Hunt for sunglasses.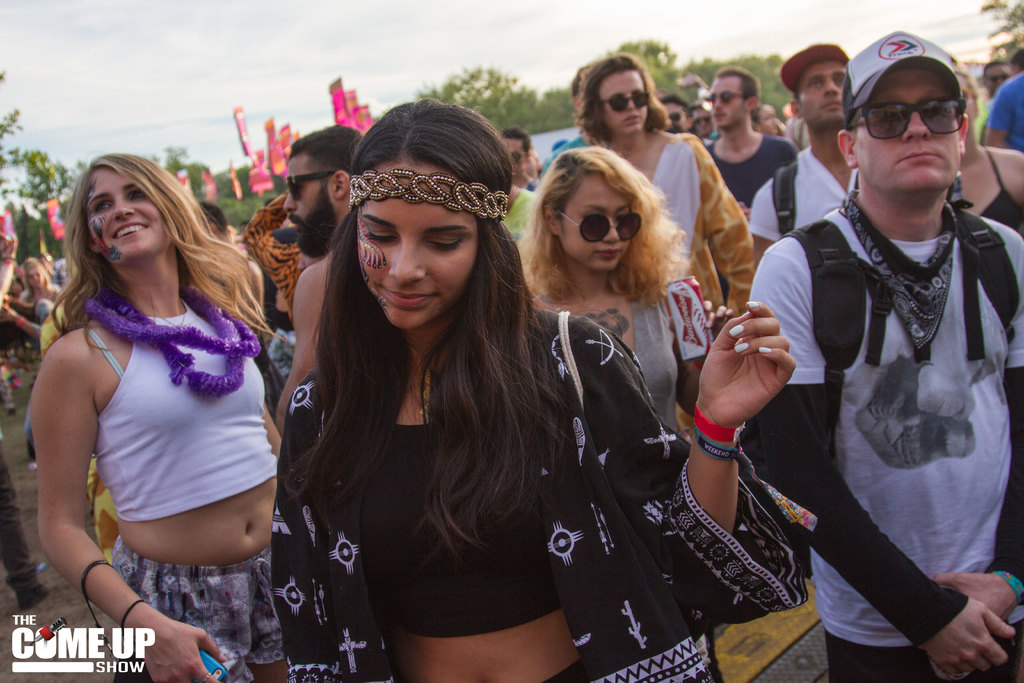
Hunted down at crop(509, 151, 526, 162).
